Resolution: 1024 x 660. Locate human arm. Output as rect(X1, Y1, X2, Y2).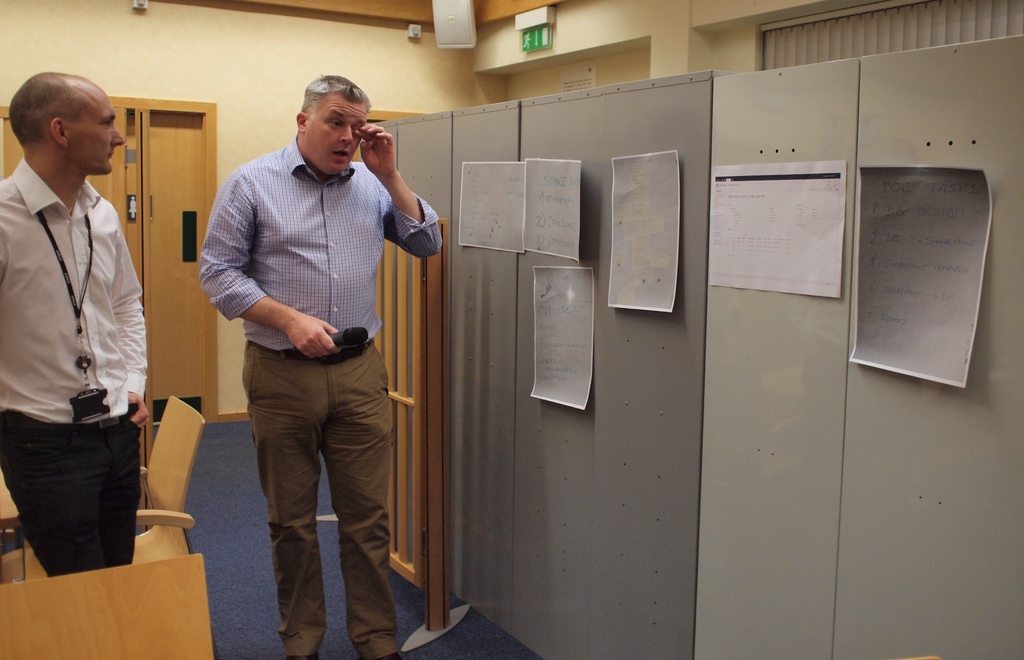
rect(363, 132, 423, 270).
